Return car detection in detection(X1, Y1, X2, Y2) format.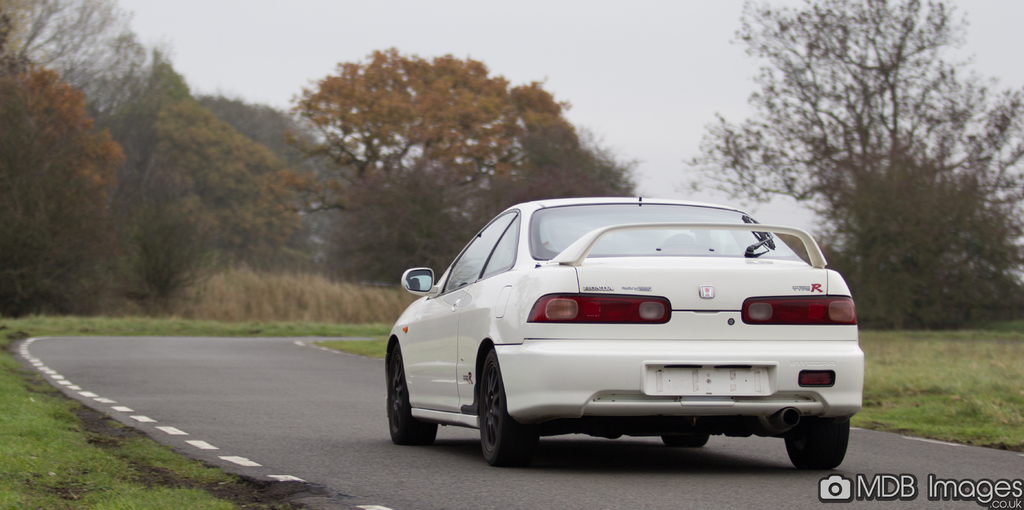
detection(374, 193, 863, 466).
